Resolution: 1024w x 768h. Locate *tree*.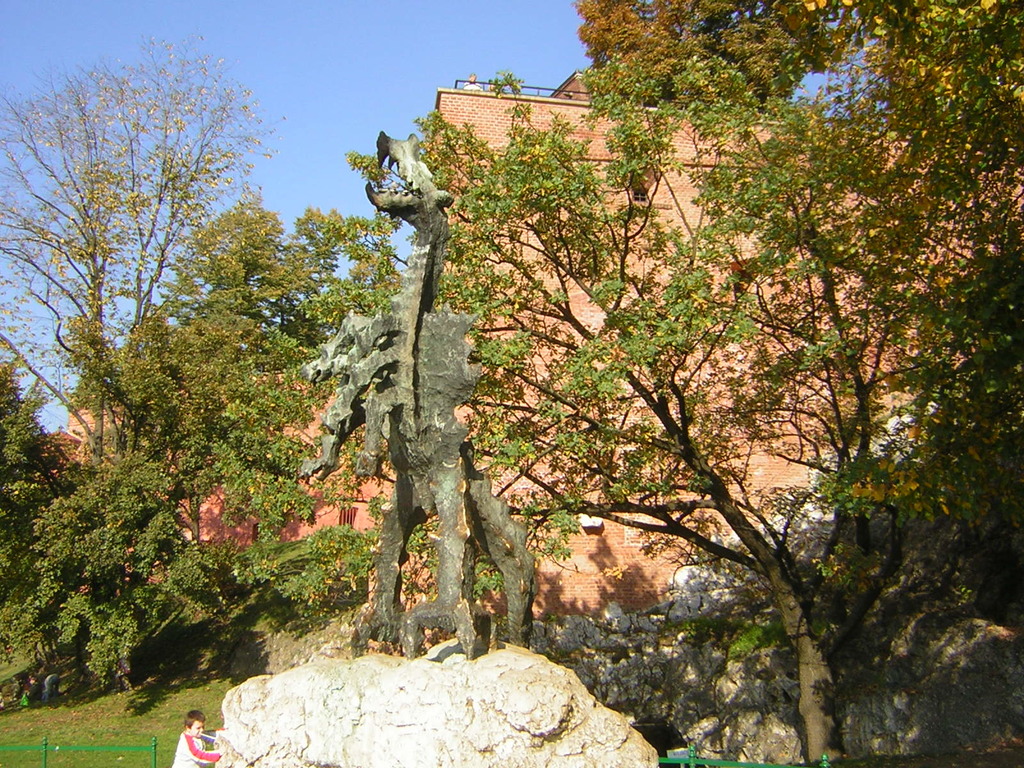
rect(342, 0, 1023, 764).
